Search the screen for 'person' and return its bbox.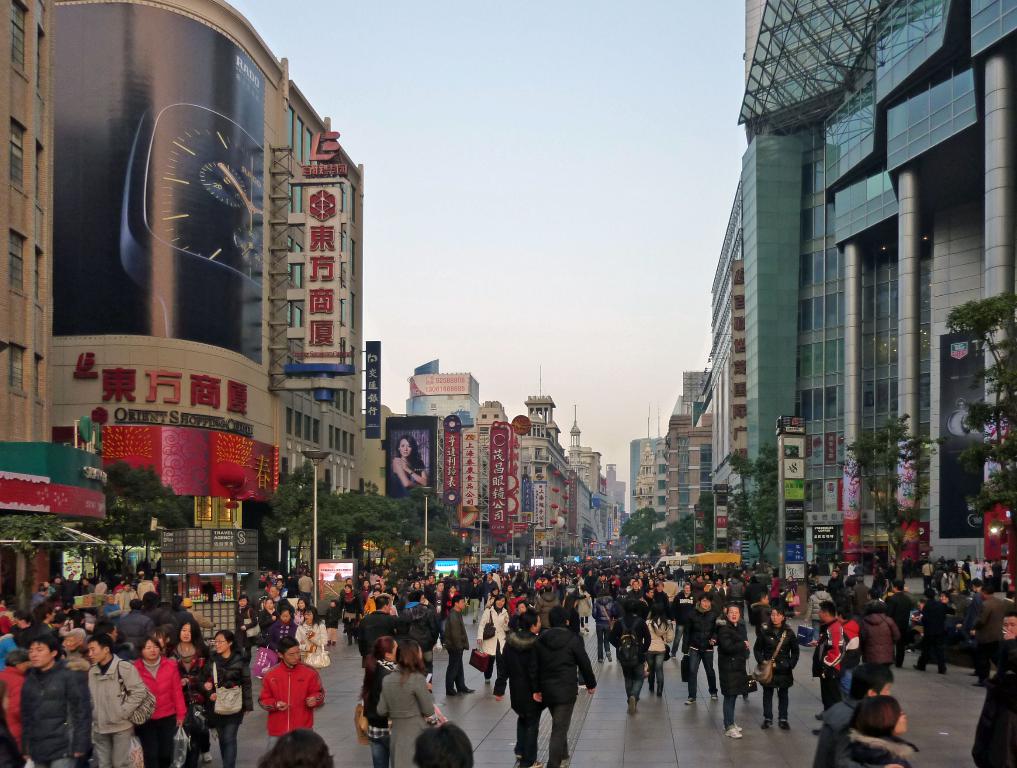
Found: (485,586,501,608).
